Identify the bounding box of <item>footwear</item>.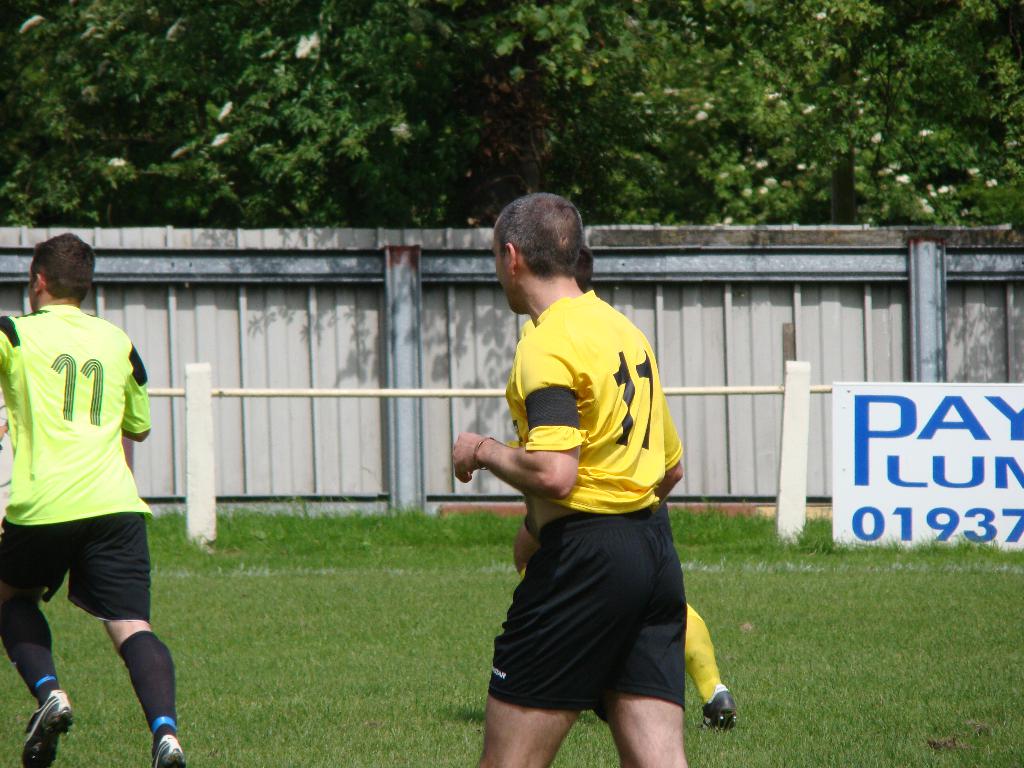
{"x1": 152, "y1": 726, "x2": 185, "y2": 767}.
